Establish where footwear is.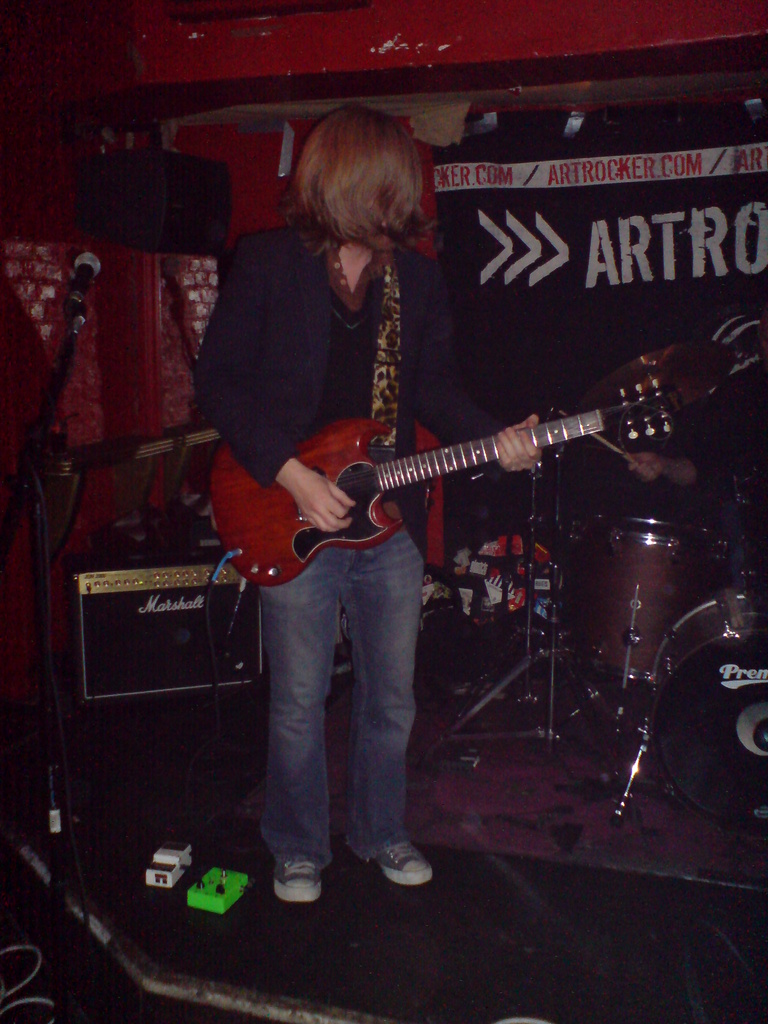
Established at left=363, top=840, right=429, bottom=889.
